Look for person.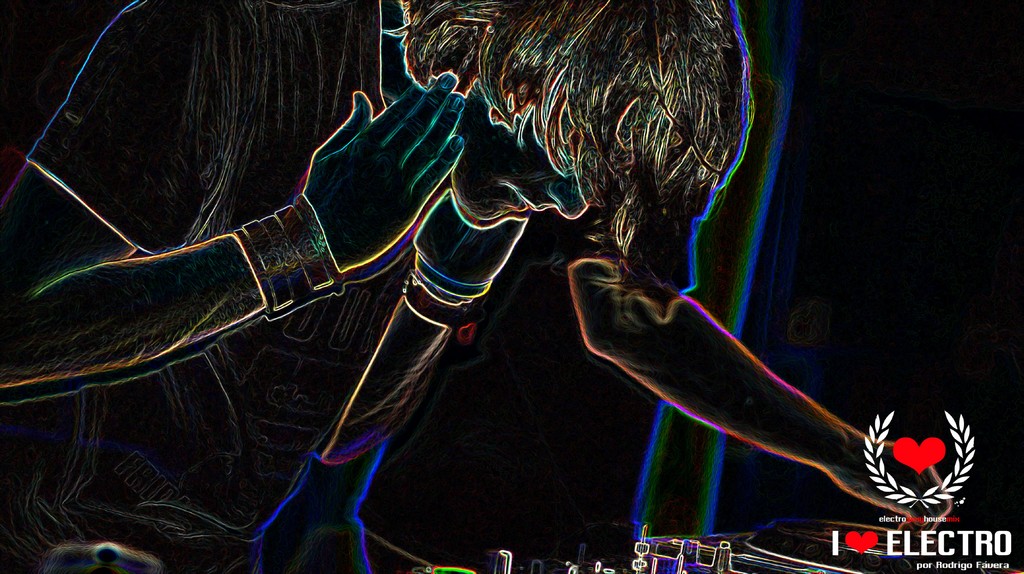
Found: Rect(0, 0, 755, 573).
